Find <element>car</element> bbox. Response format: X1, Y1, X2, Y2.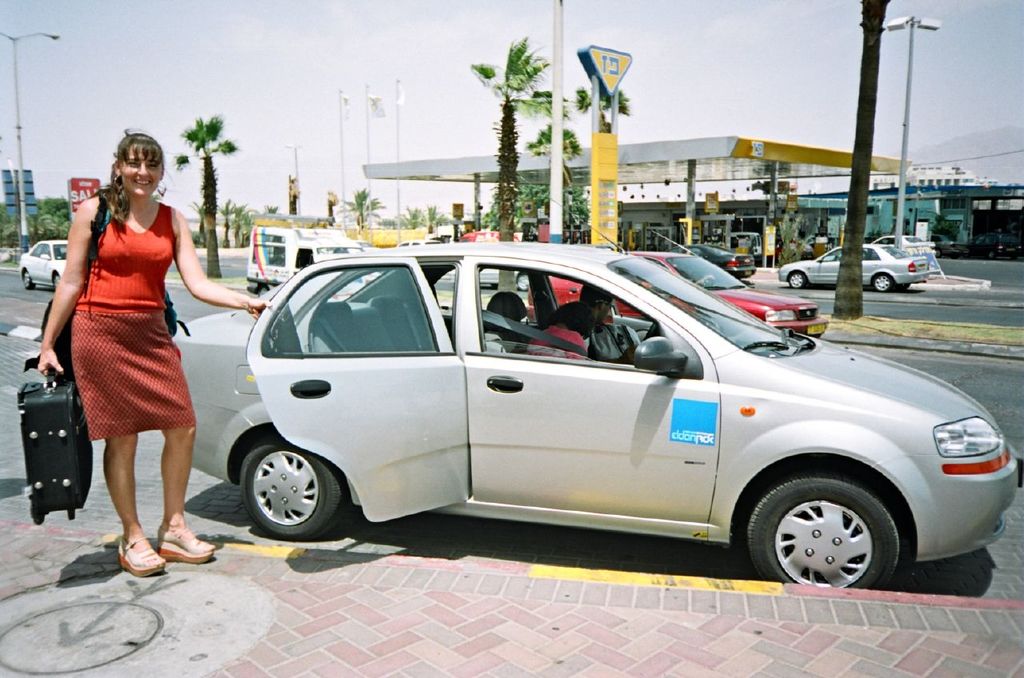
175, 177, 1023, 587.
